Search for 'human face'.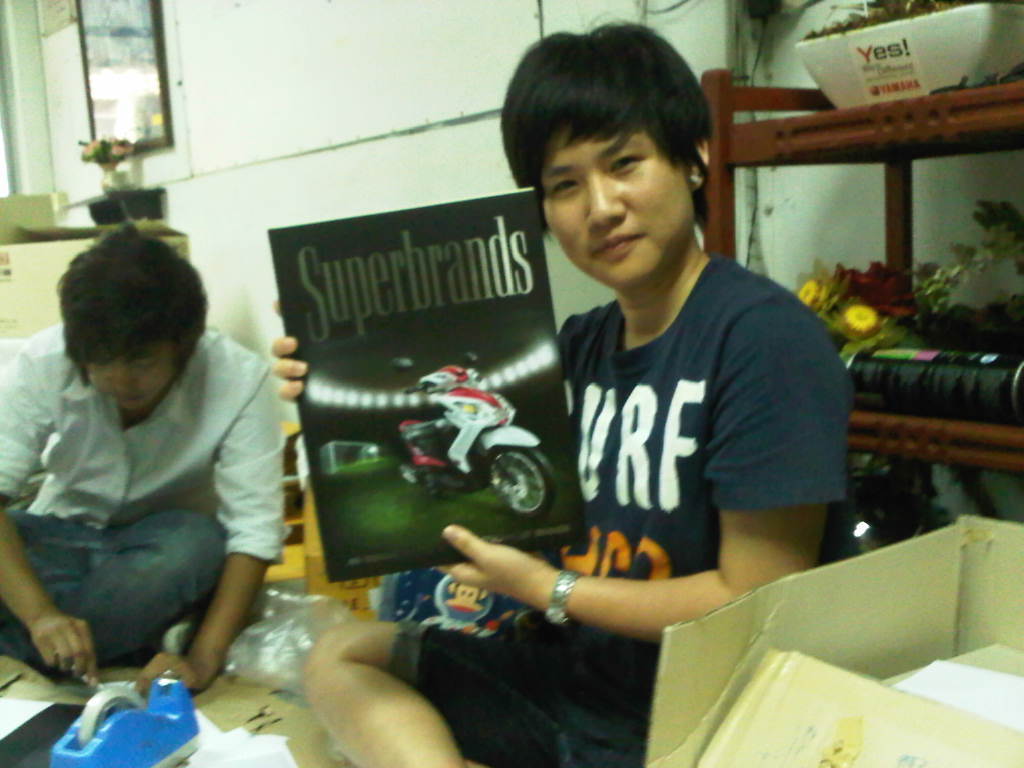
Found at 80 344 176 410.
